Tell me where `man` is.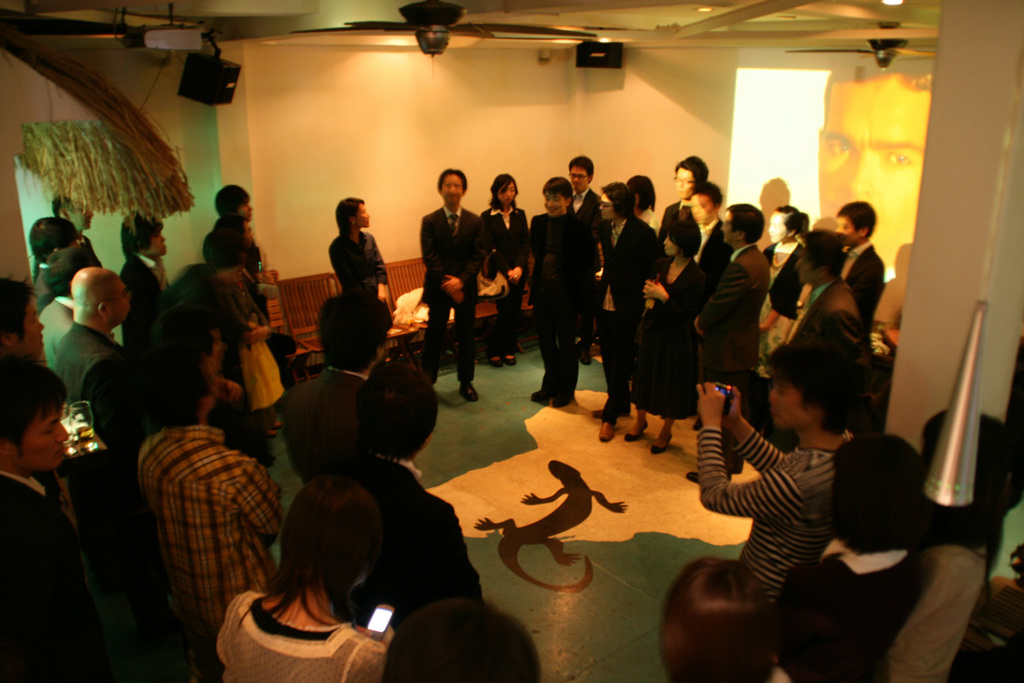
`man` is at (x1=279, y1=288, x2=397, y2=493).
